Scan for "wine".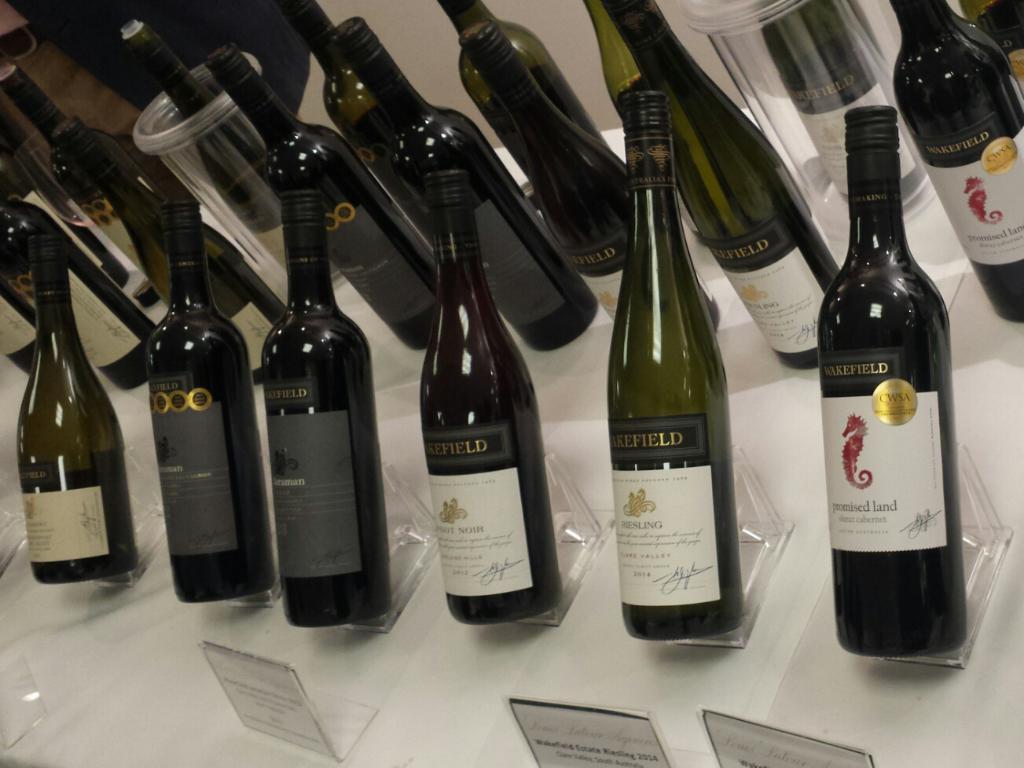
Scan result: bbox(894, 0, 1023, 325).
